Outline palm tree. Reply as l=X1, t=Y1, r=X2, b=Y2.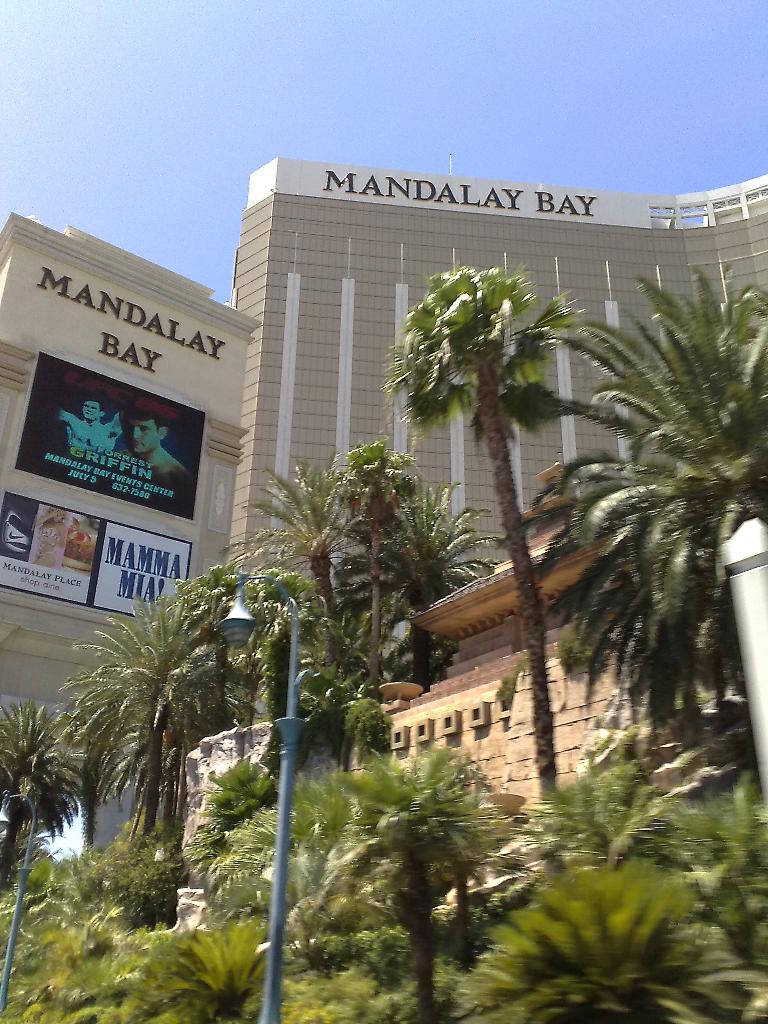
l=311, t=745, r=526, b=972.
